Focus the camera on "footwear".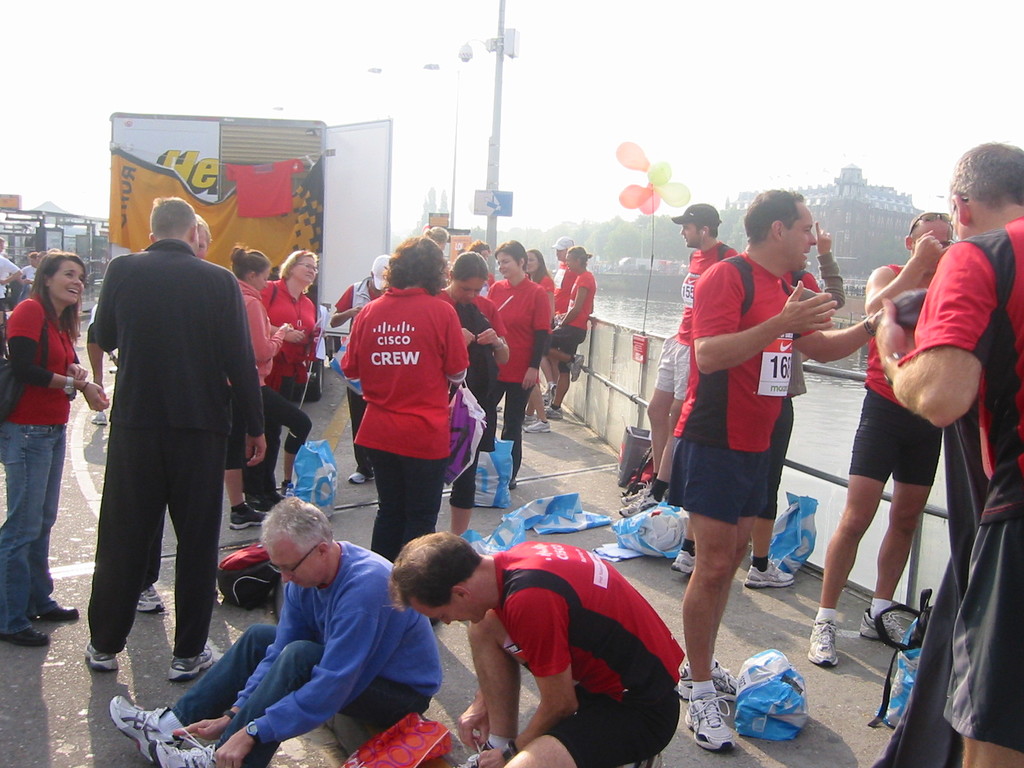
Focus region: (806, 616, 840, 671).
